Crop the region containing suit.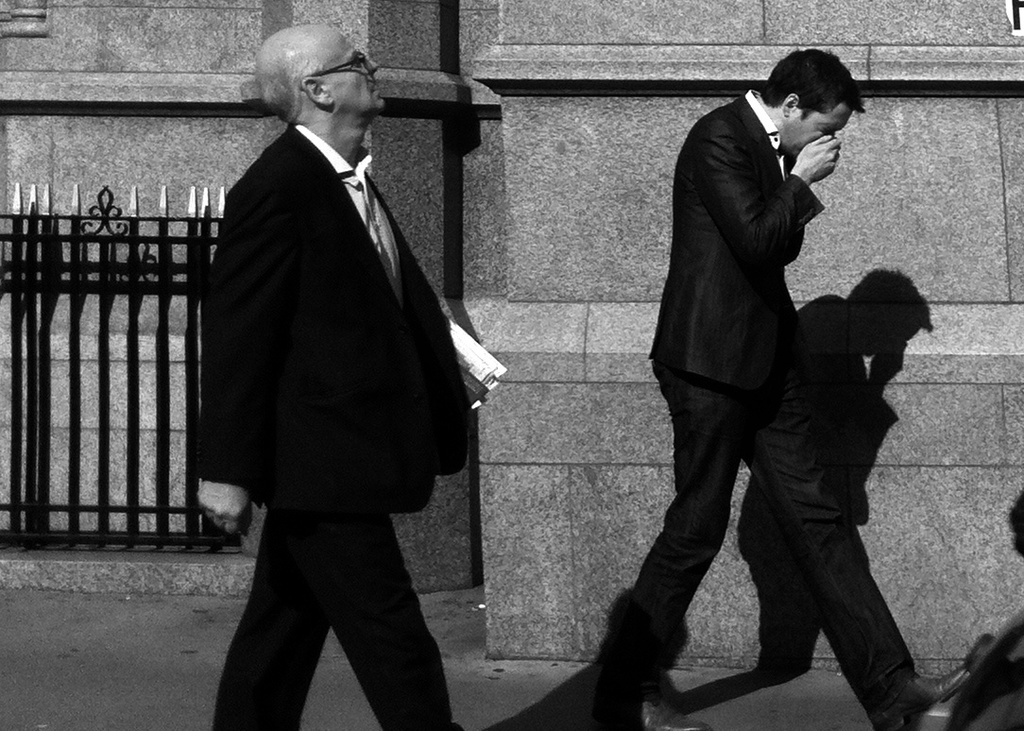
Crop region: {"x1": 616, "y1": 28, "x2": 916, "y2": 717}.
